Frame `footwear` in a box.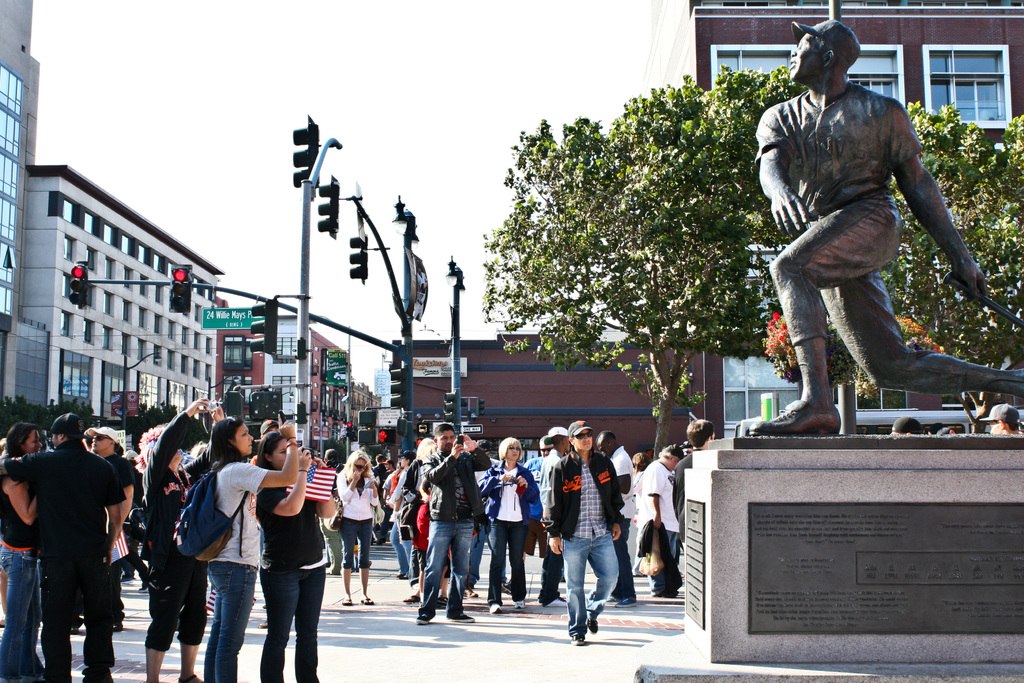
pyautogui.locateOnScreen(547, 594, 570, 605).
